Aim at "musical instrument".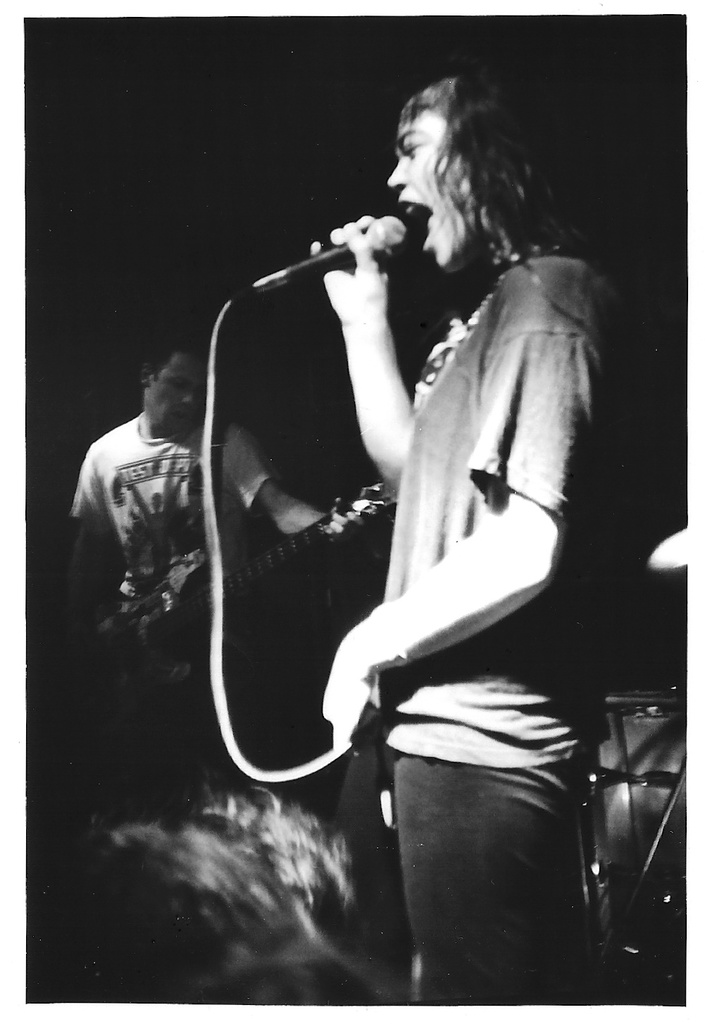
Aimed at {"left": 580, "top": 673, "right": 704, "bottom": 991}.
